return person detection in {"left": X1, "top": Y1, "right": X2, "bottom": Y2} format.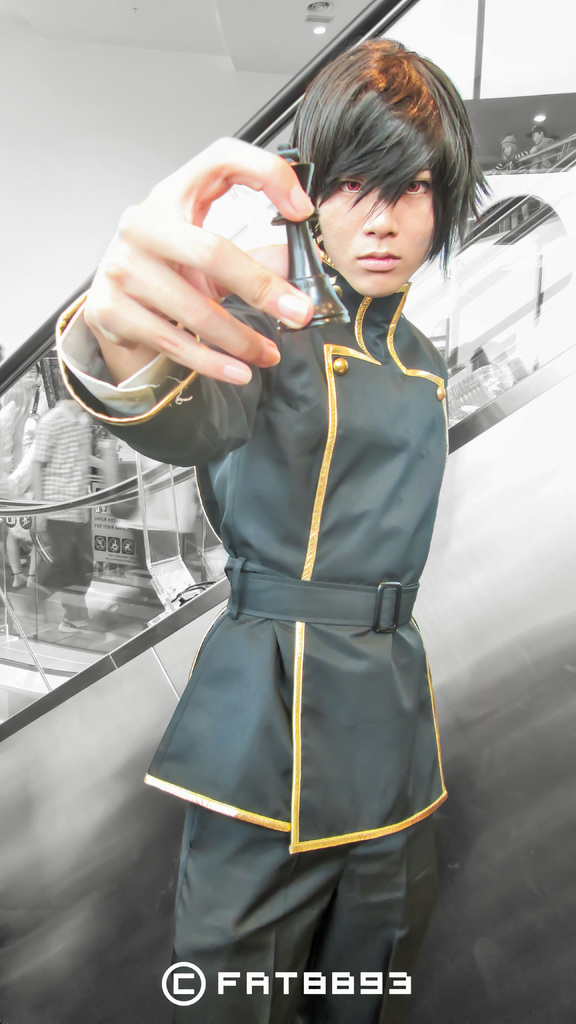
{"left": 88, "top": 57, "right": 502, "bottom": 925}.
